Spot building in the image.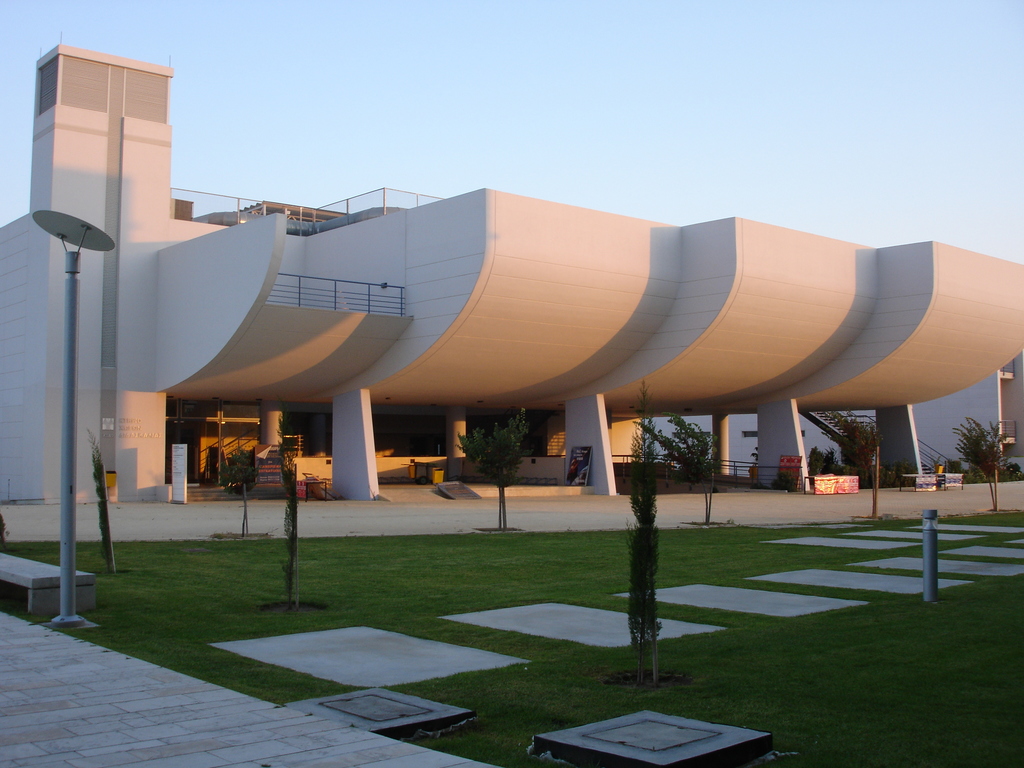
building found at region(0, 40, 1023, 506).
